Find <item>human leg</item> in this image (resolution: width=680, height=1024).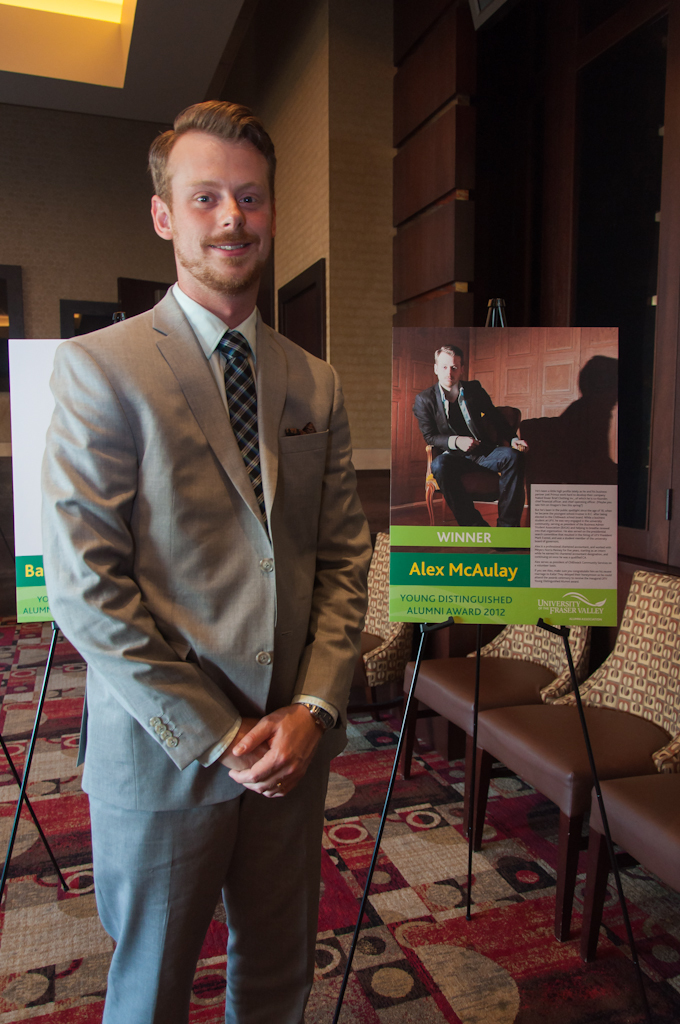
(210, 749, 330, 1023).
